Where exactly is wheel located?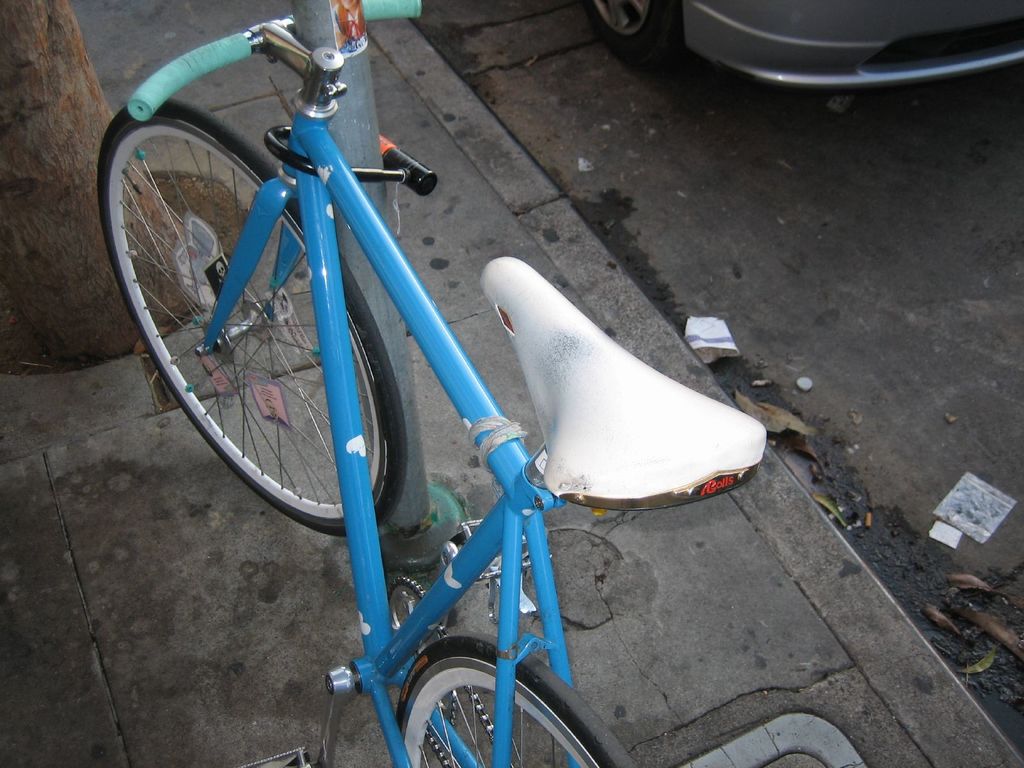
Its bounding box is l=397, t=636, r=644, b=767.
